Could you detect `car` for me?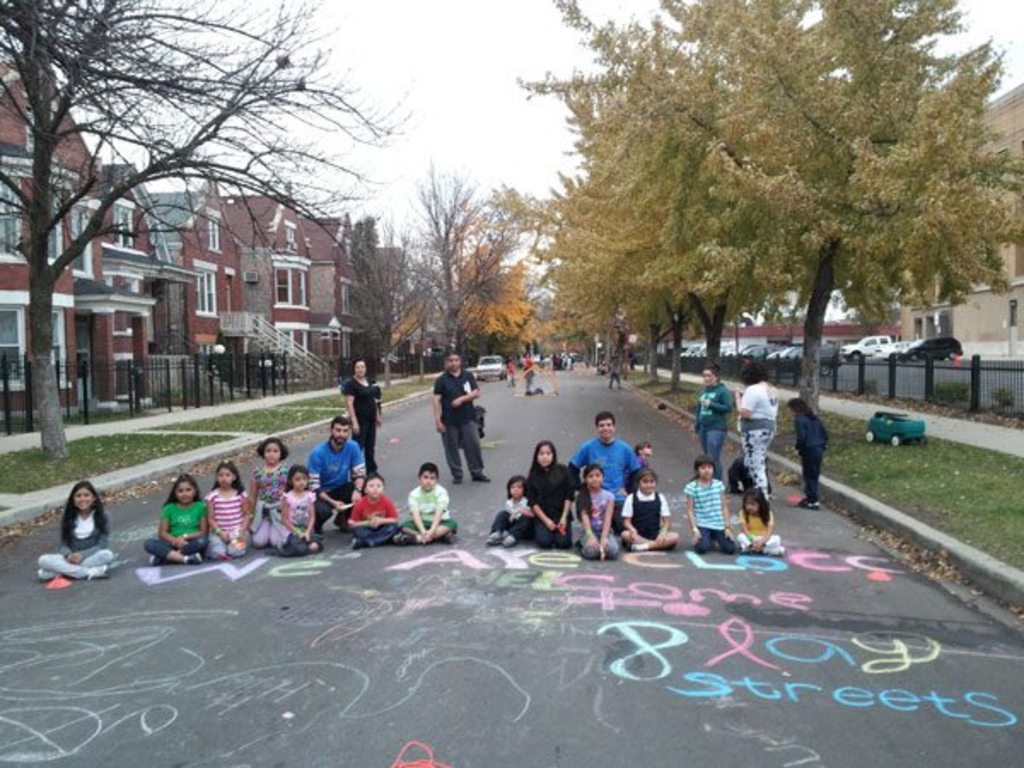
Detection result: x1=474 y1=353 x2=502 y2=384.
